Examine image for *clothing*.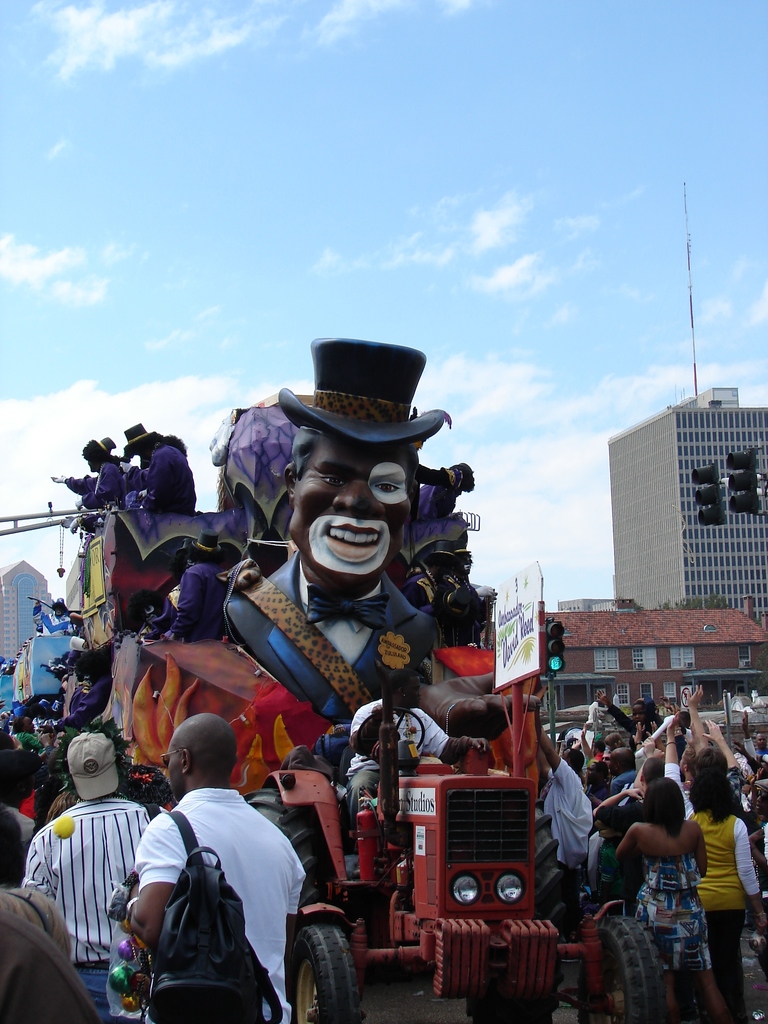
Examination result: x1=49 y1=653 x2=81 y2=684.
